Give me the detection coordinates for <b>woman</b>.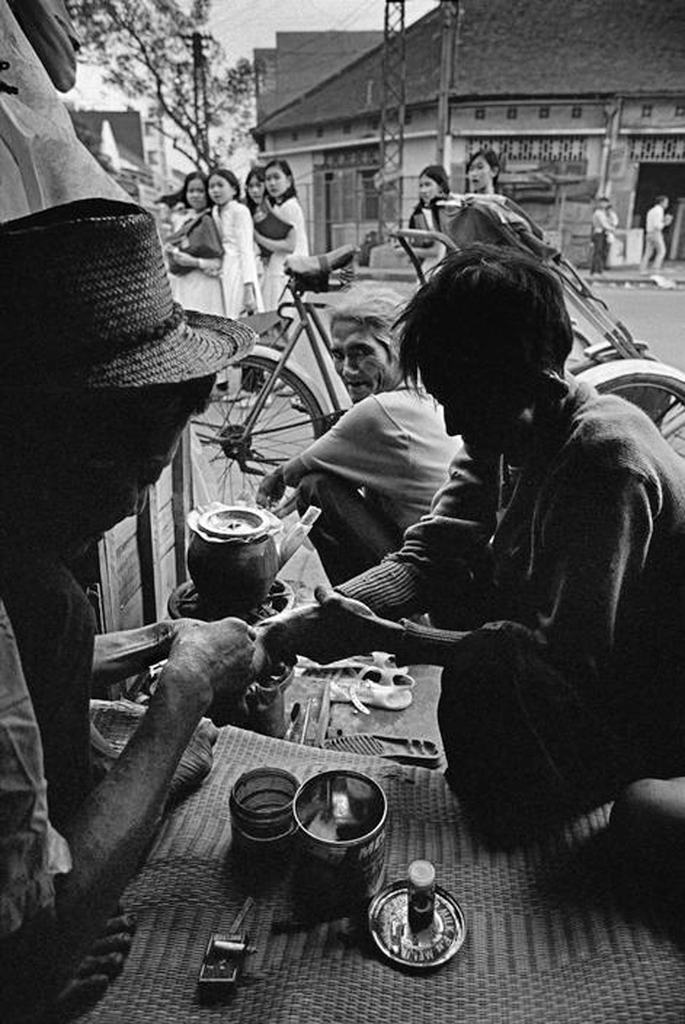
[x1=164, y1=172, x2=228, y2=316].
